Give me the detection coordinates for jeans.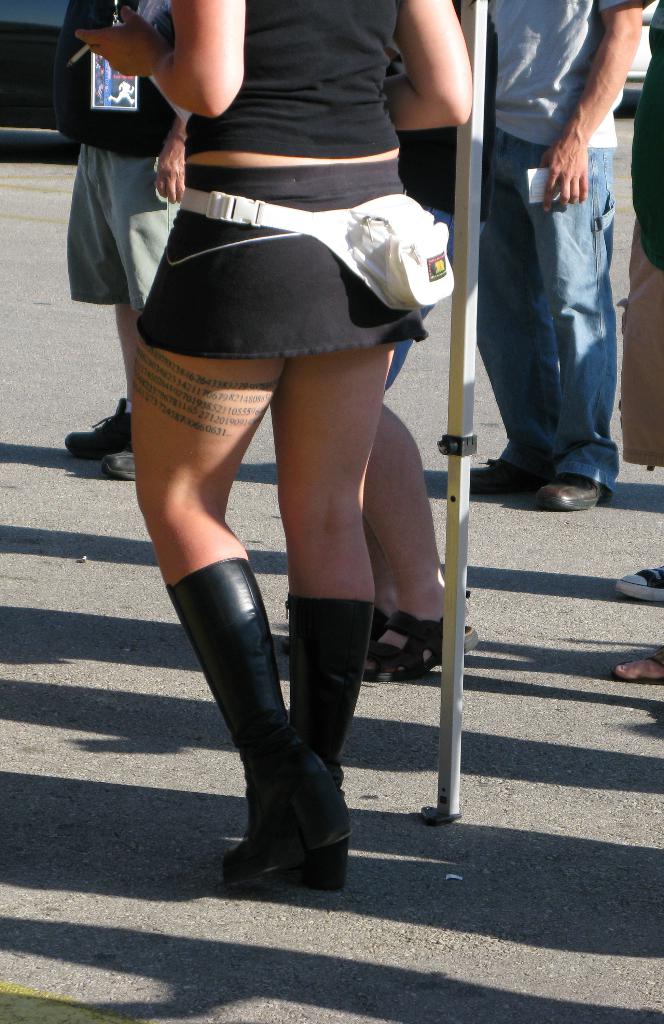
bbox=[470, 116, 614, 501].
